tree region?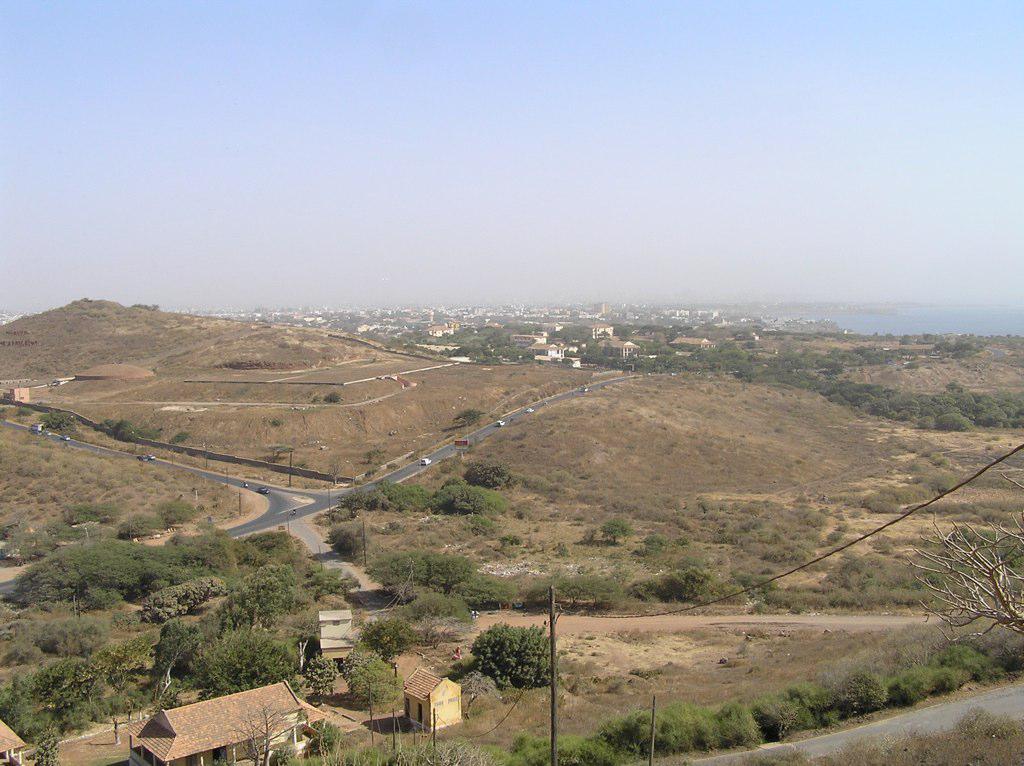
Rect(913, 468, 1023, 644)
